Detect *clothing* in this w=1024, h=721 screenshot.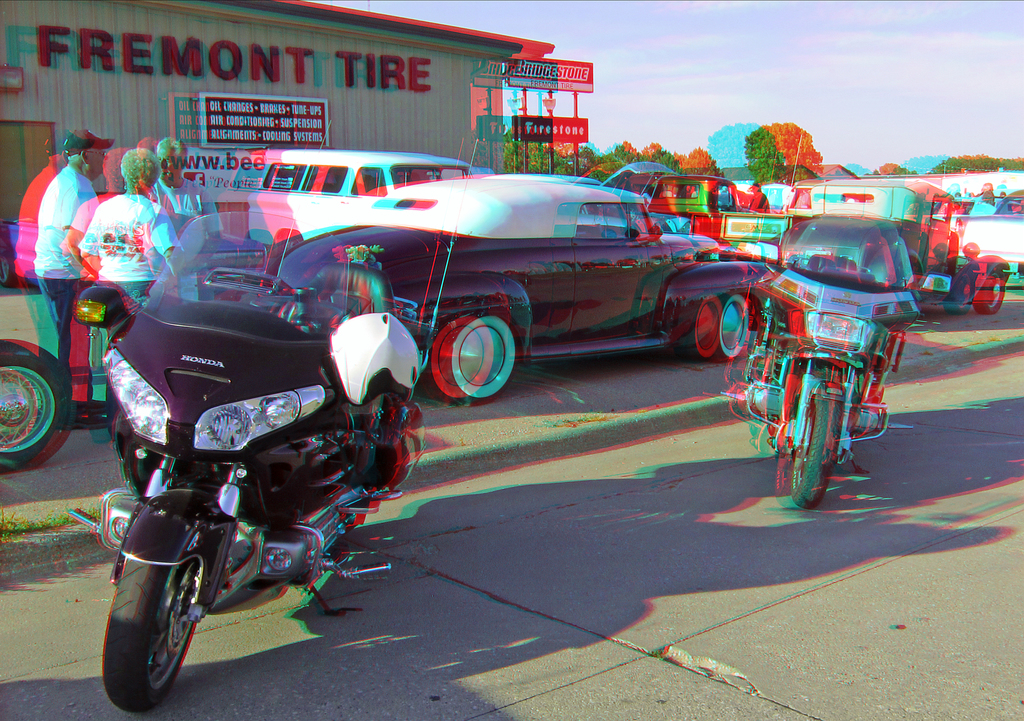
Detection: bbox=(79, 192, 178, 425).
